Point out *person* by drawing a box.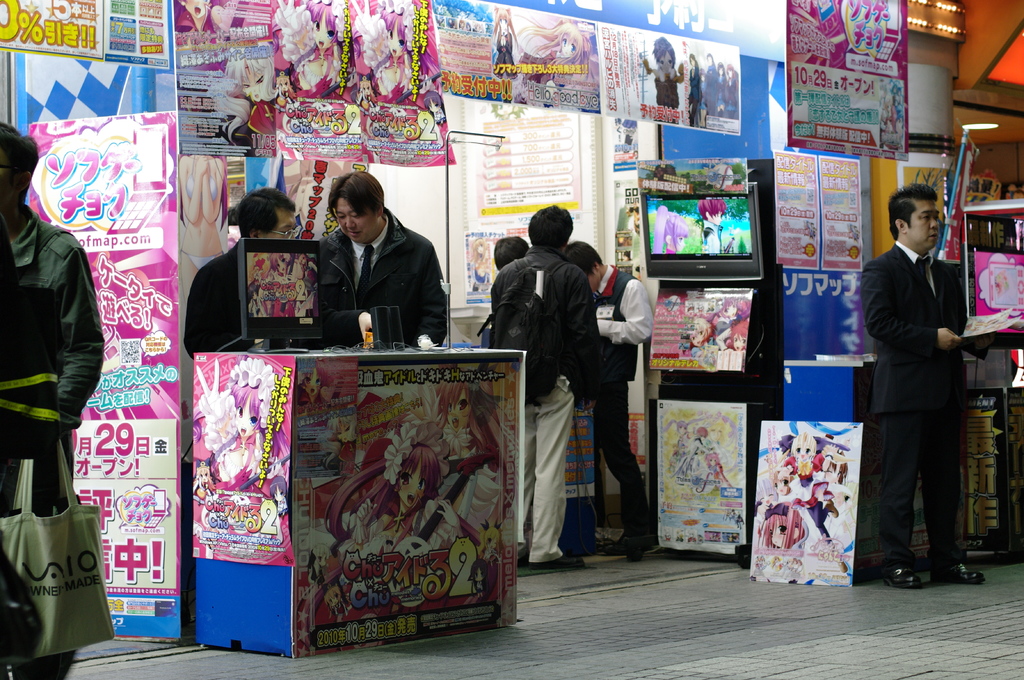
<bbox>772, 464, 798, 502</bbox>.
